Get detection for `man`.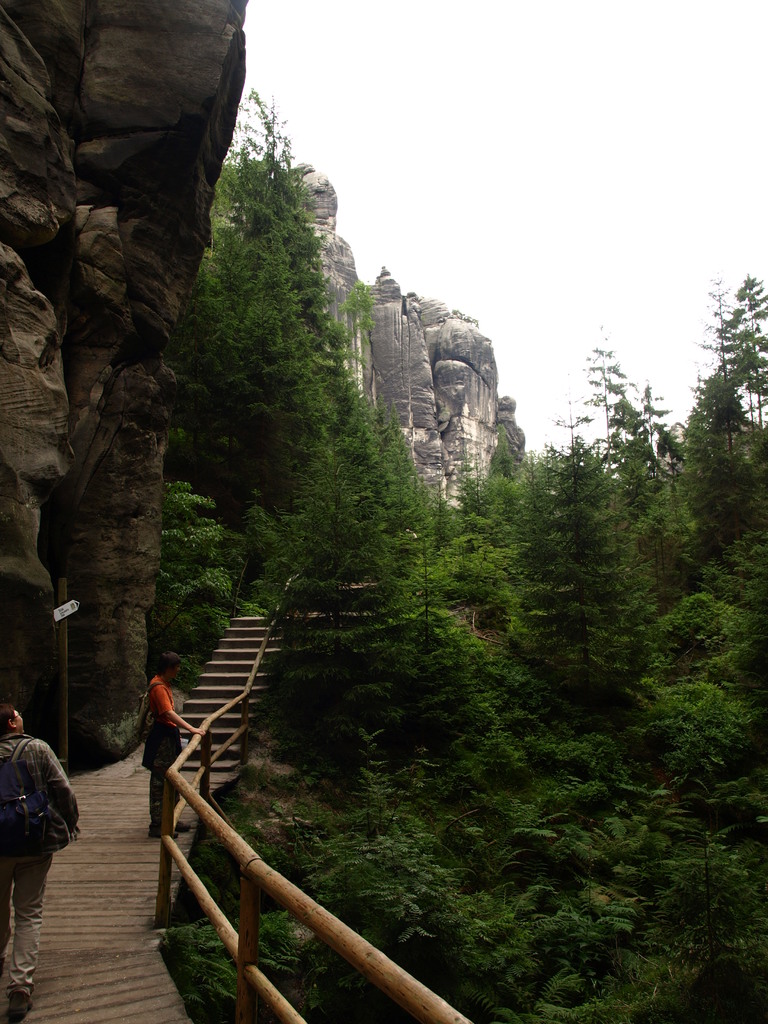
Detection: region(0, 704, 81, 1023).
